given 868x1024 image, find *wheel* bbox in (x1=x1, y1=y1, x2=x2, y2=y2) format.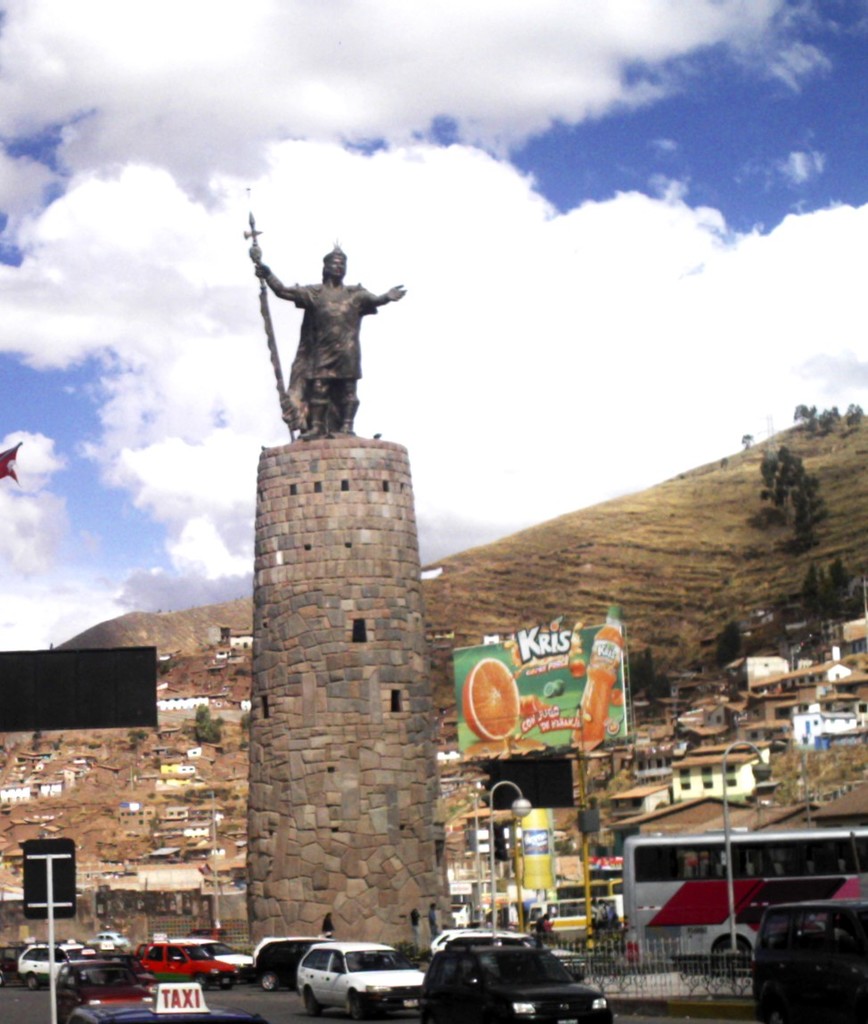
(x1=25, y1=965, x2=37, y2=992).
